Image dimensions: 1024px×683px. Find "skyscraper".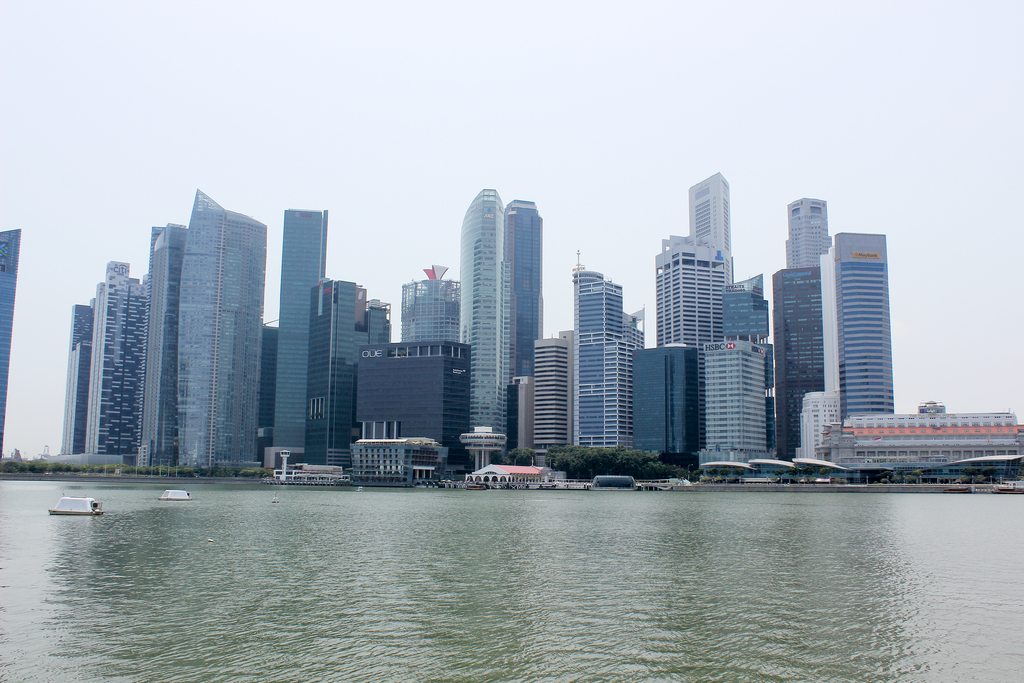
select_region(177, 189, 269, 479).
